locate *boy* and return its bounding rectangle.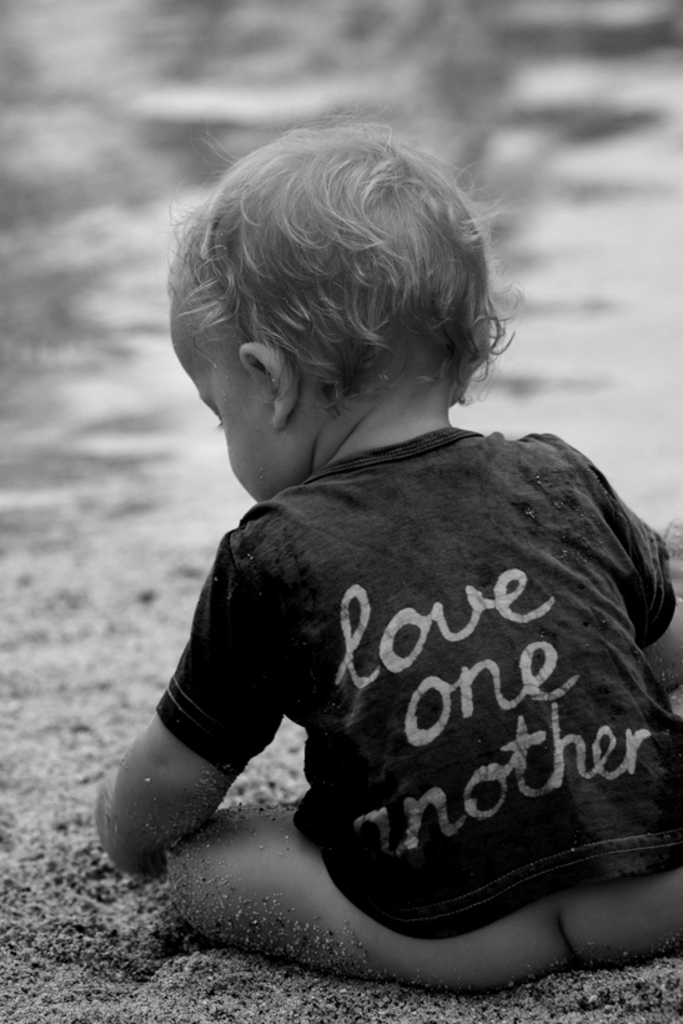
select_region(97, 117, 668, 974).
